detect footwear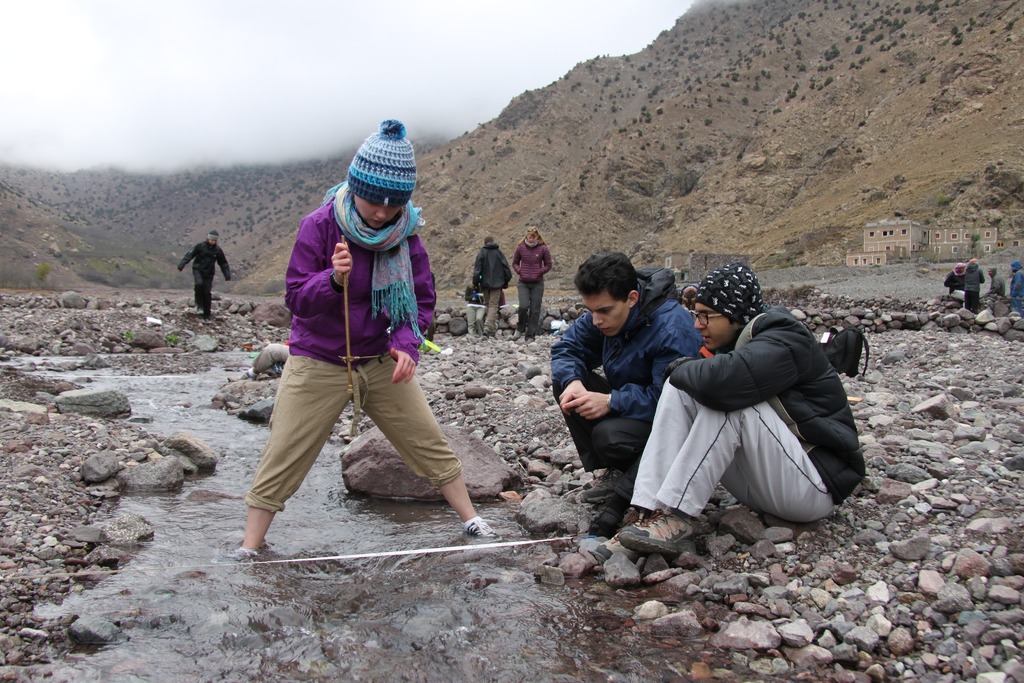
(x1=464, y1=514, x2=504, y2=541)
